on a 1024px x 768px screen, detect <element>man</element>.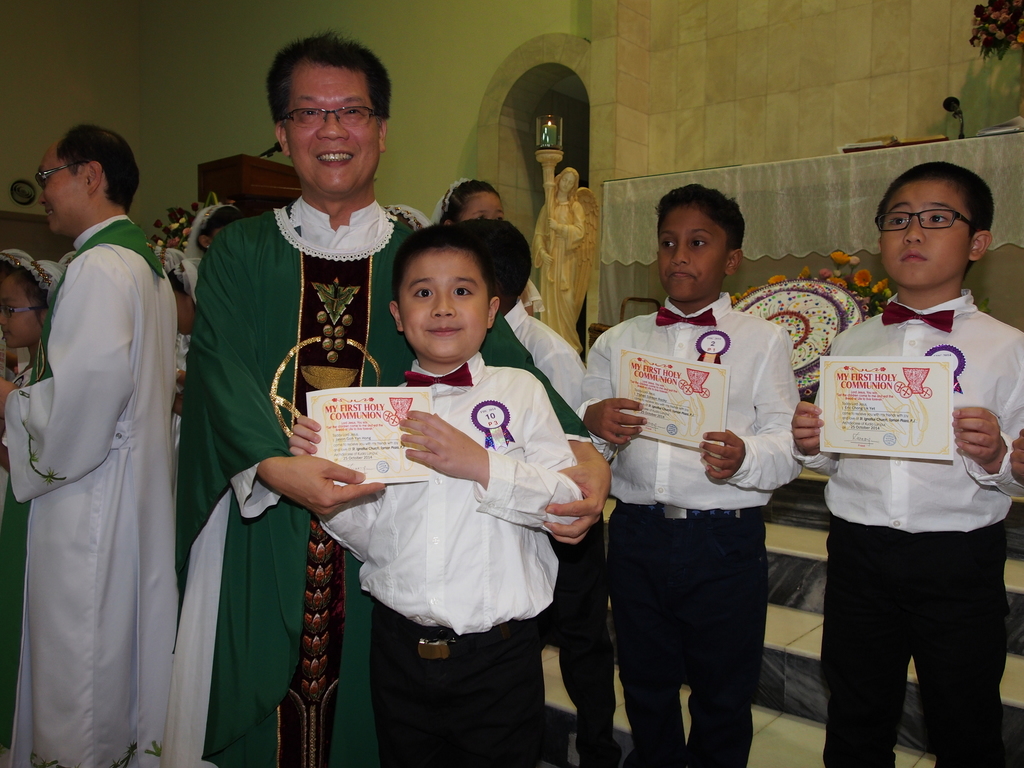
(left=581, top=204, right=816, bottom=756).
